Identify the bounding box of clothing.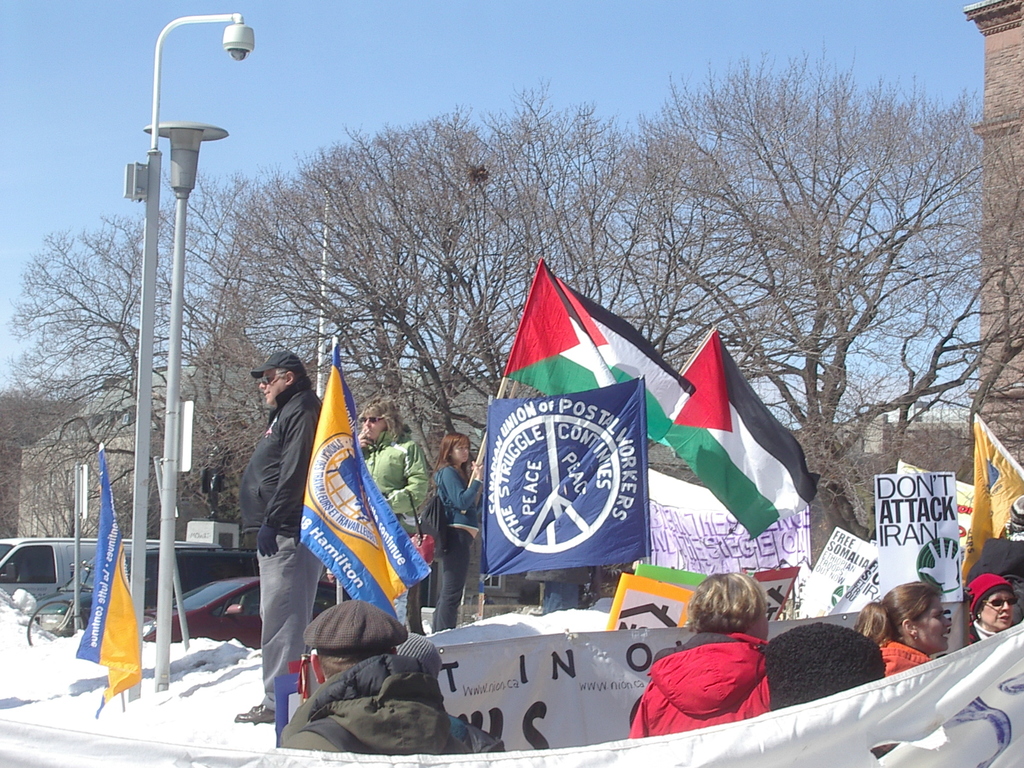
BBox(765, 621, 888, 710).
